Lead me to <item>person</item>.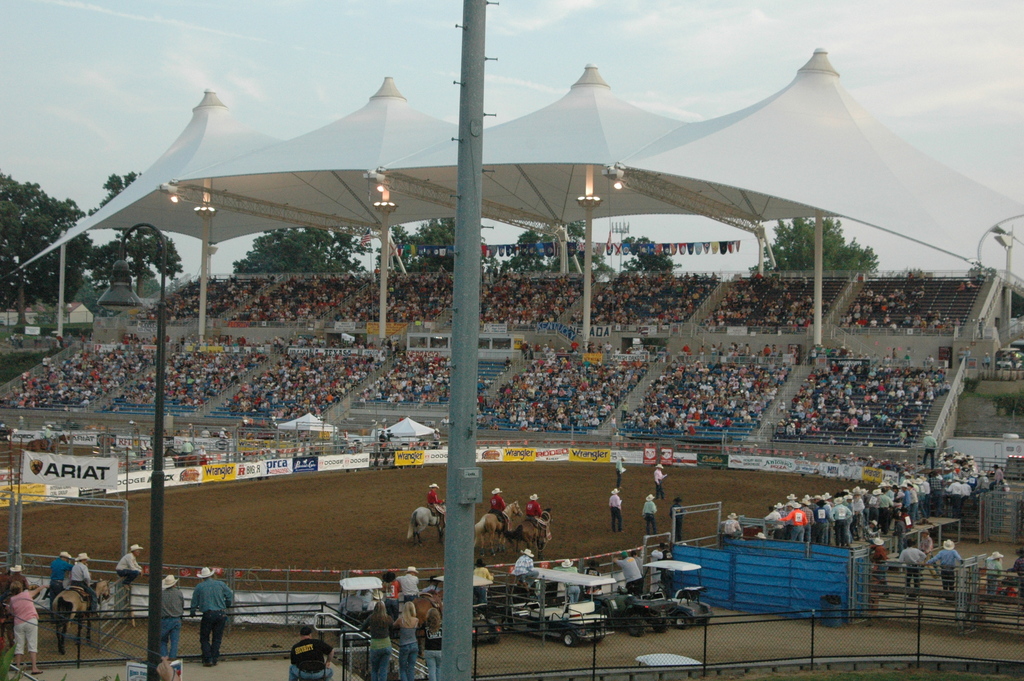
Lead to pyautogui.locateOnScreen(667, 495, 689, 545).
